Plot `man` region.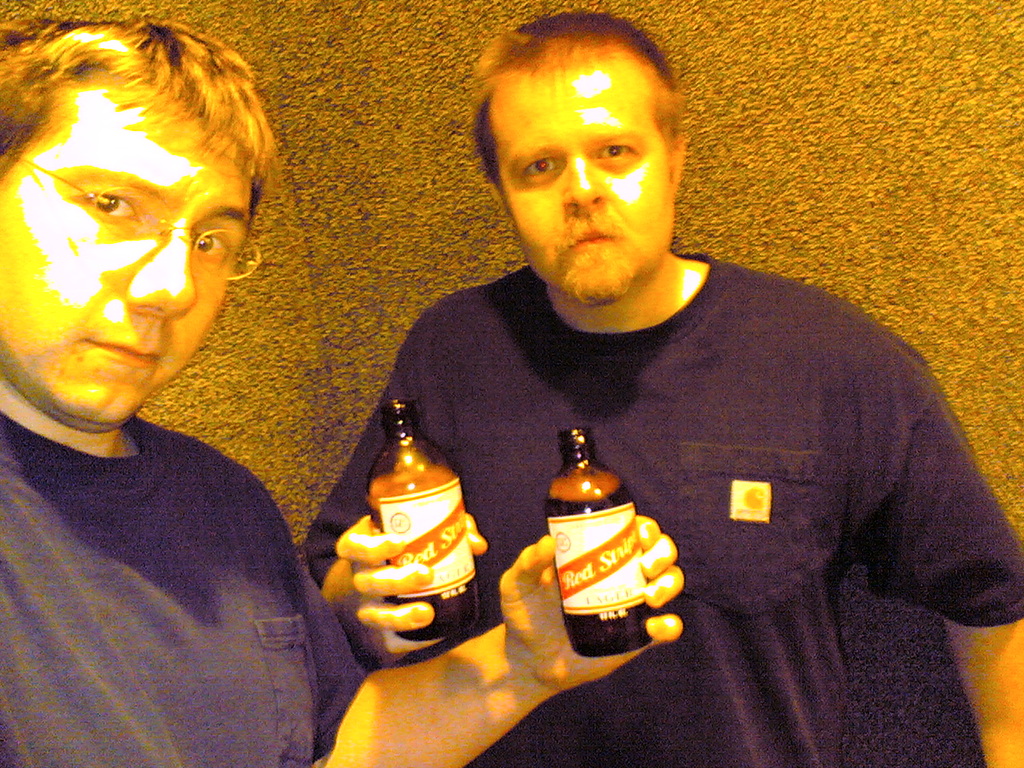
Plotted at x1=0 y1=14 x2=690 y2=767.
